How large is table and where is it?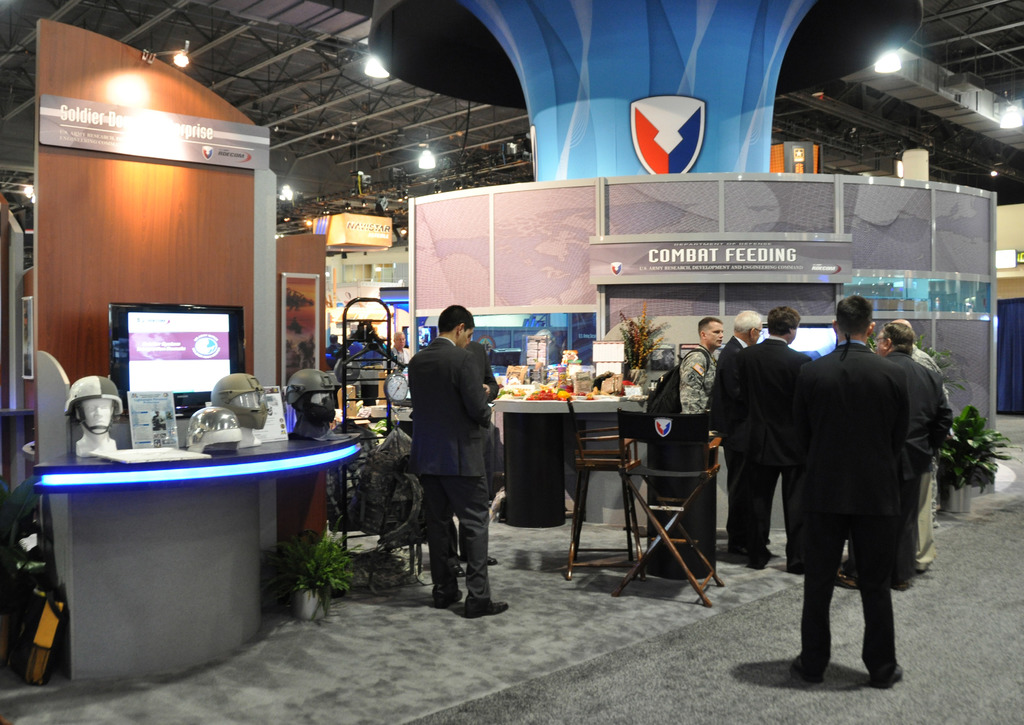
Bounding box: bbox=(17, 409, 358, 680).
